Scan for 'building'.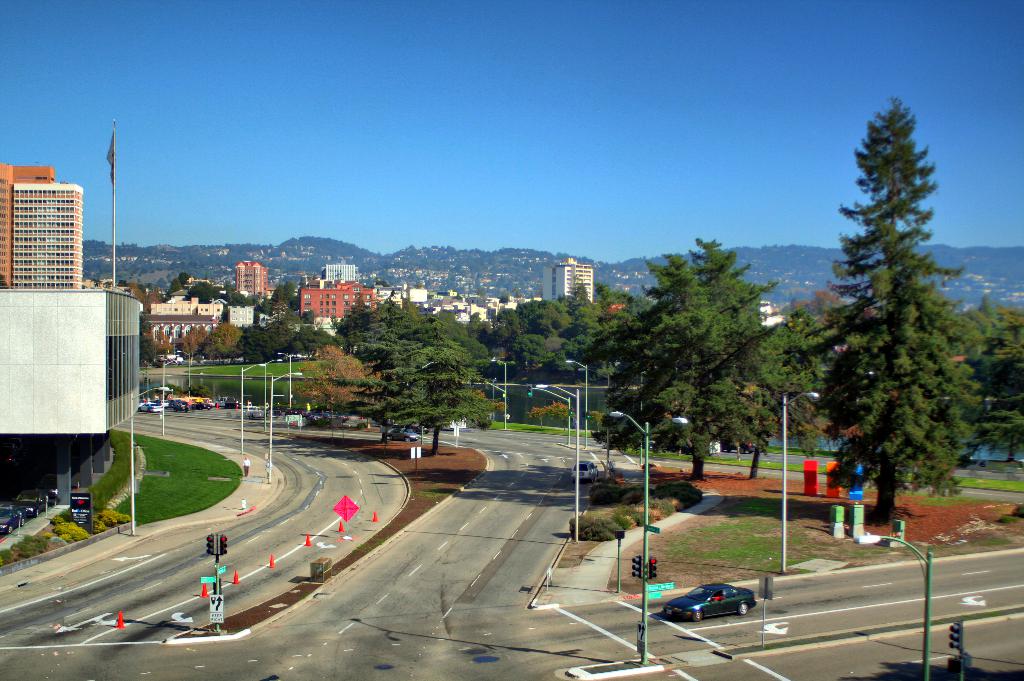
Scan result: 147,295,222,354.
